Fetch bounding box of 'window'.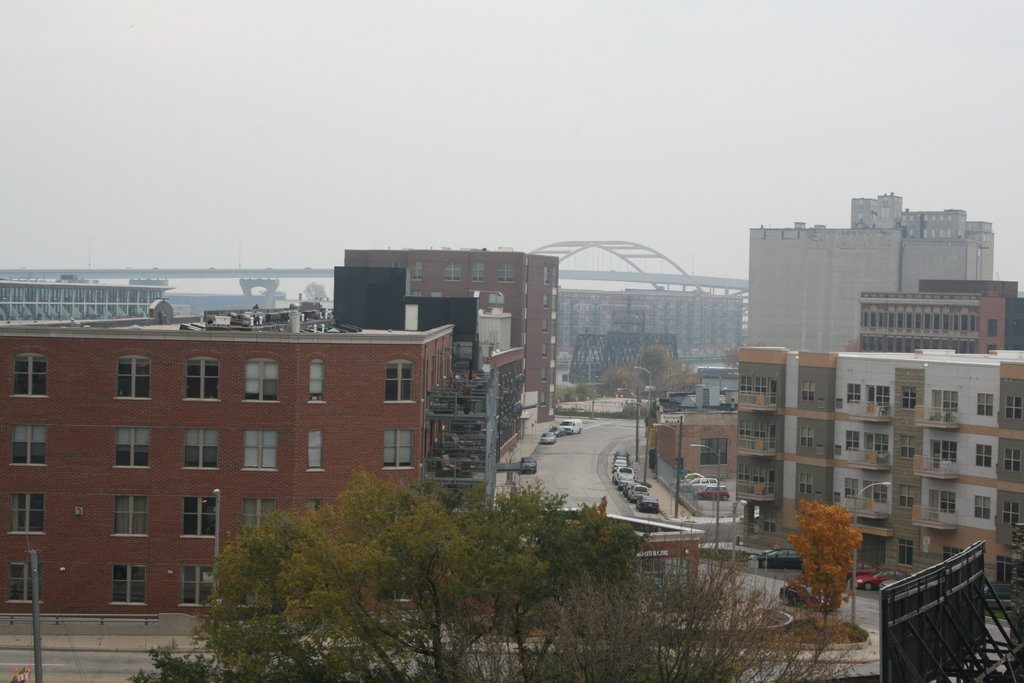
Bbox: 945:391:957:411.
